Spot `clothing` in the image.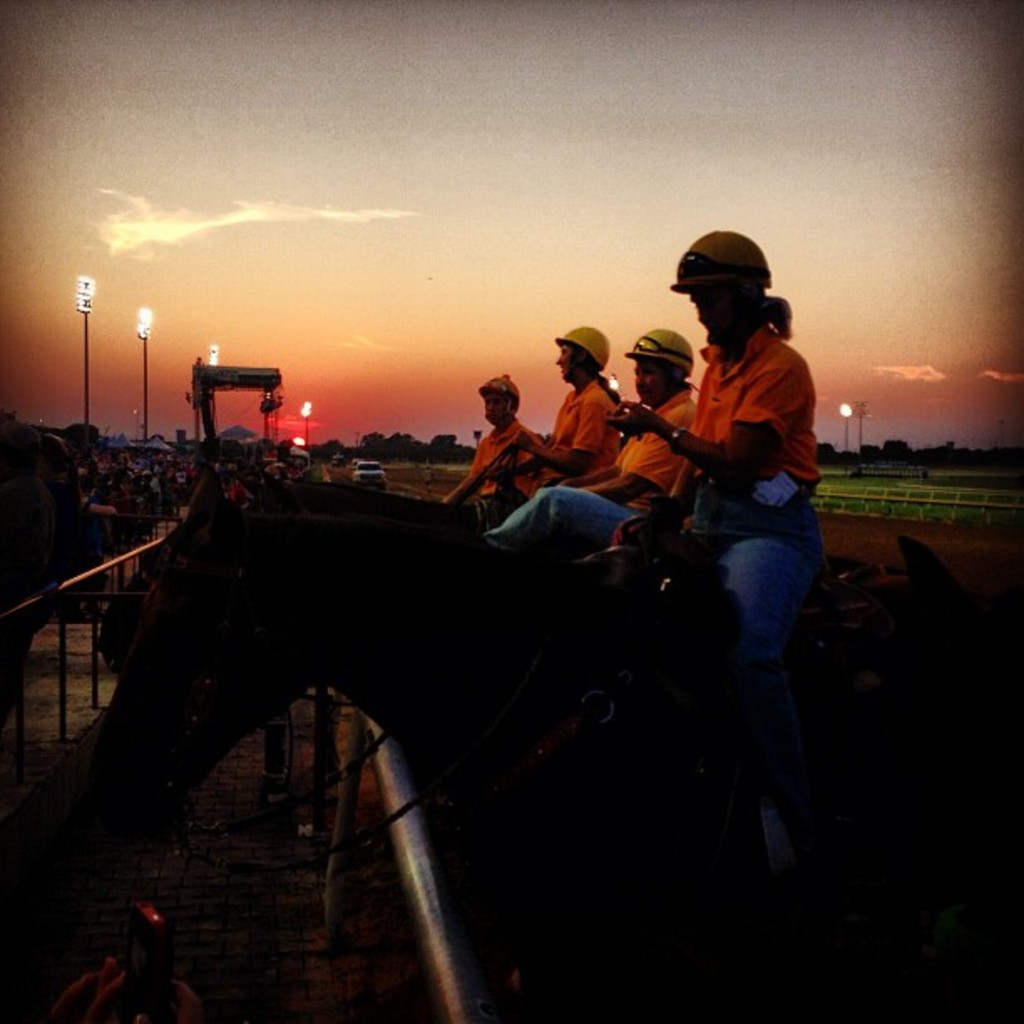
`clothing` found at (left=482, top=381, right=699, bottom=554).
